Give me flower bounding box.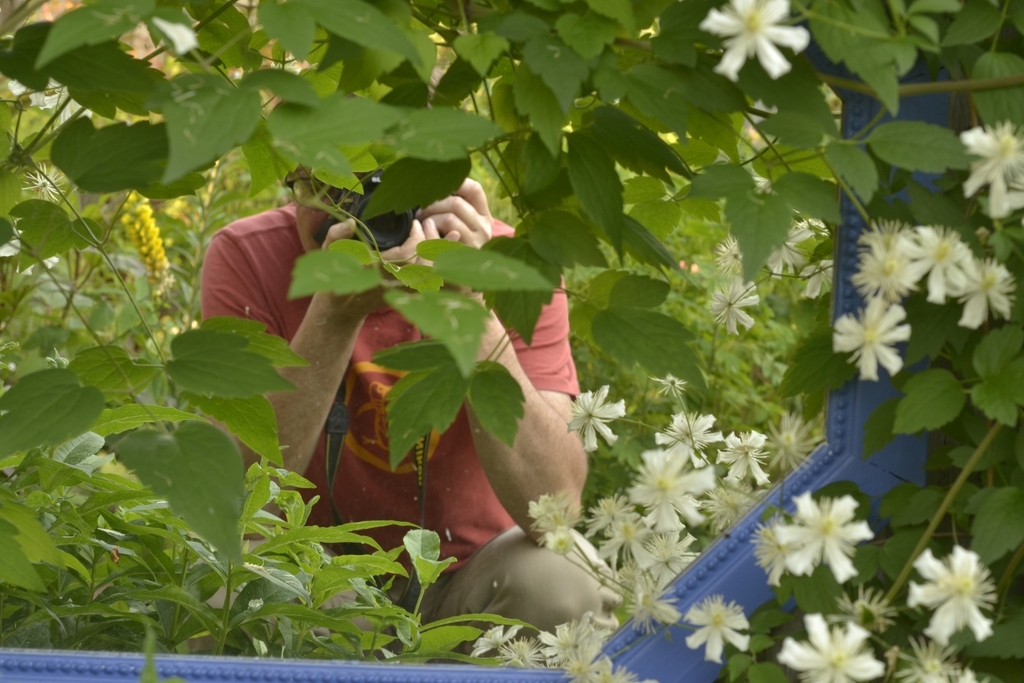
rect(915, 551, 1006, 648).
